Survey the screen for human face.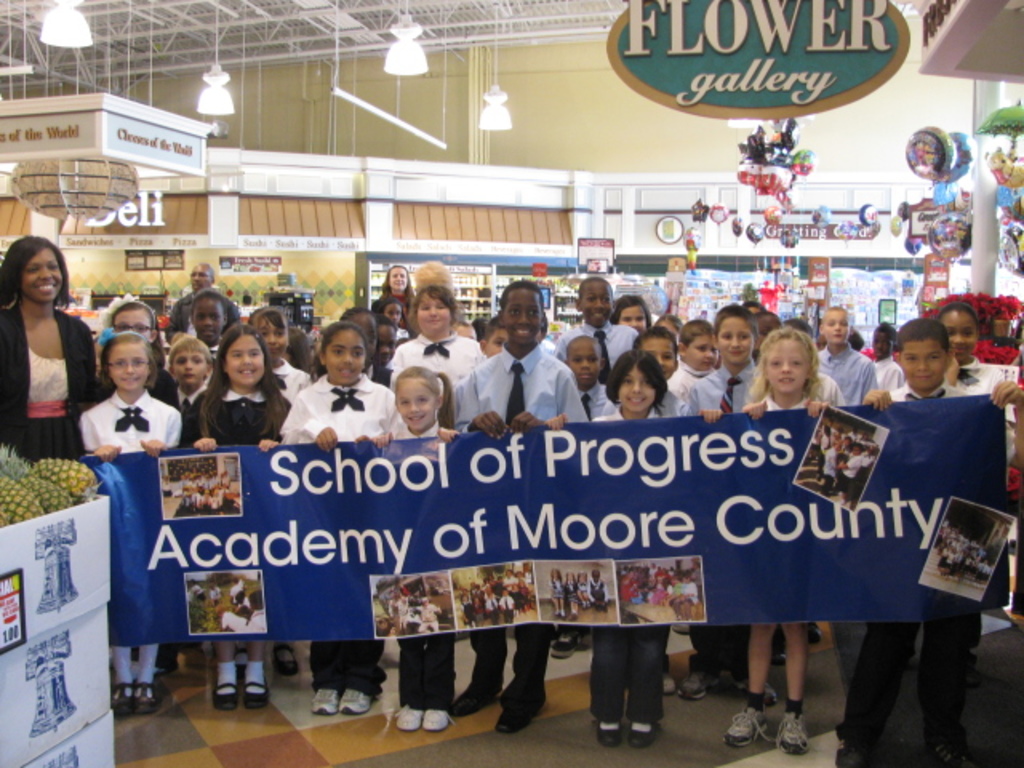
Survey found: <region>642, 338, 675, 381</region>.
